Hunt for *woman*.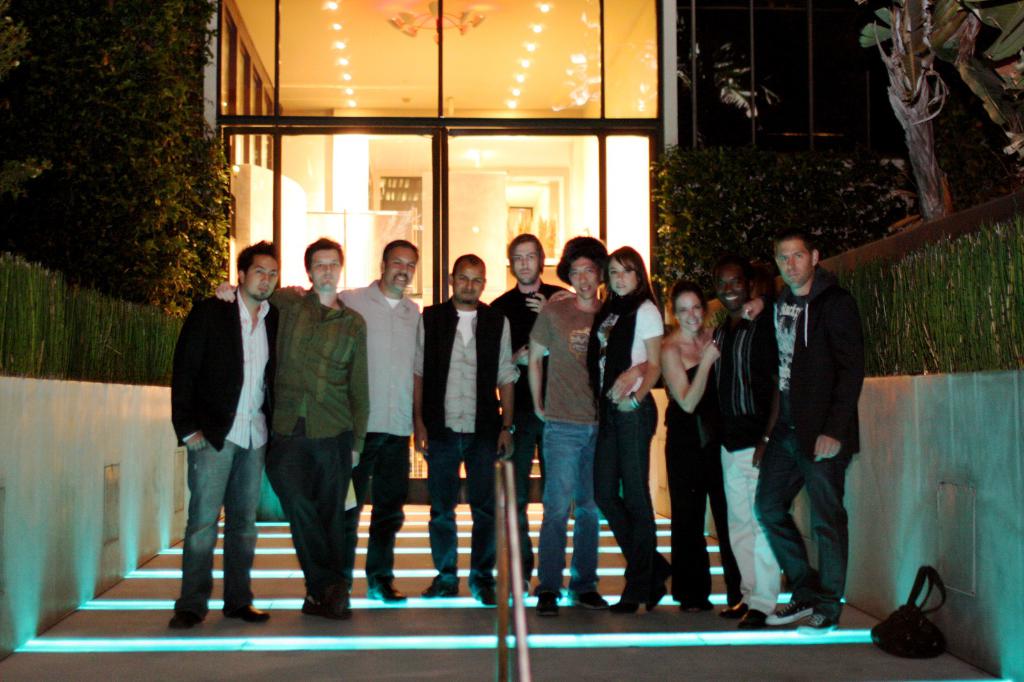
Hunted down at (x1=589, y1=246, x2=669, y2=615).
